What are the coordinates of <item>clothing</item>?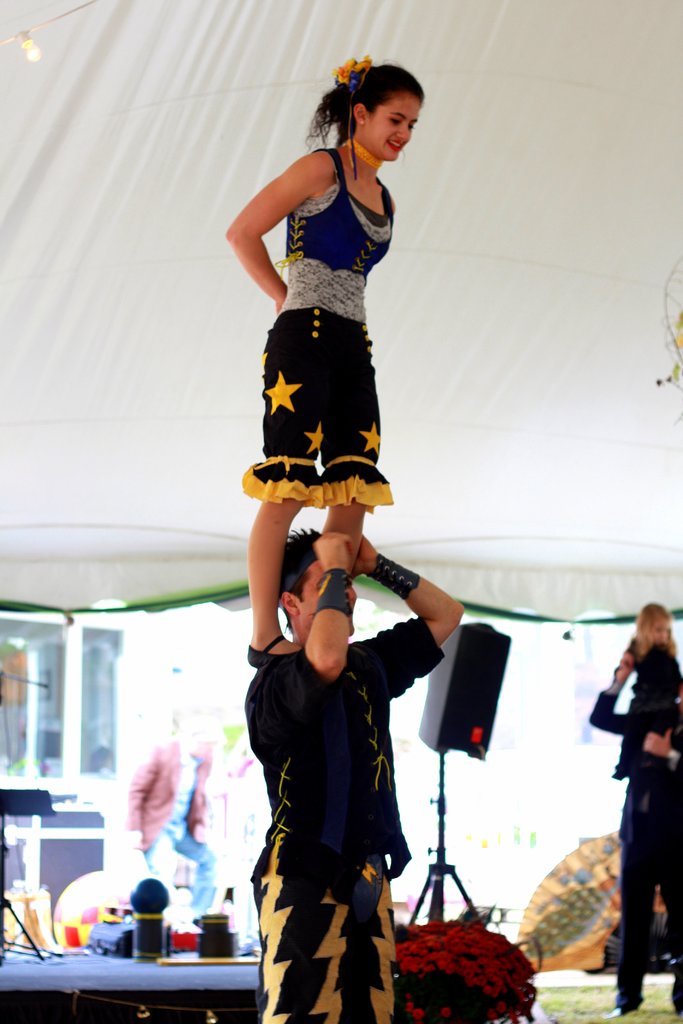
Rect(621, 637, 682, 767).
